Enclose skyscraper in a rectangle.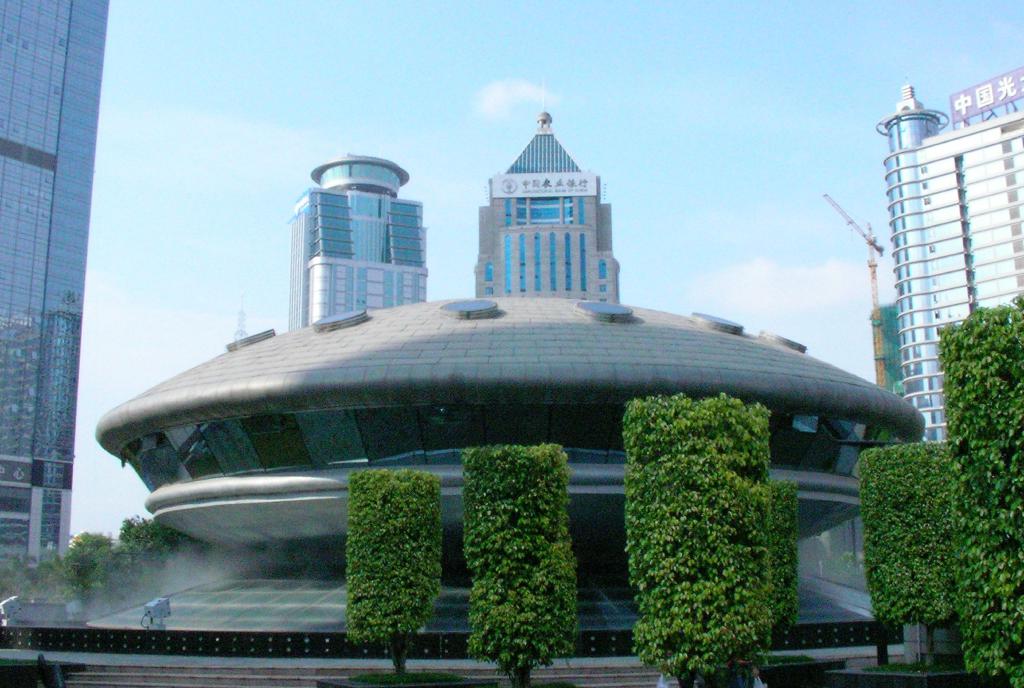
0, 0, 115, 591.
